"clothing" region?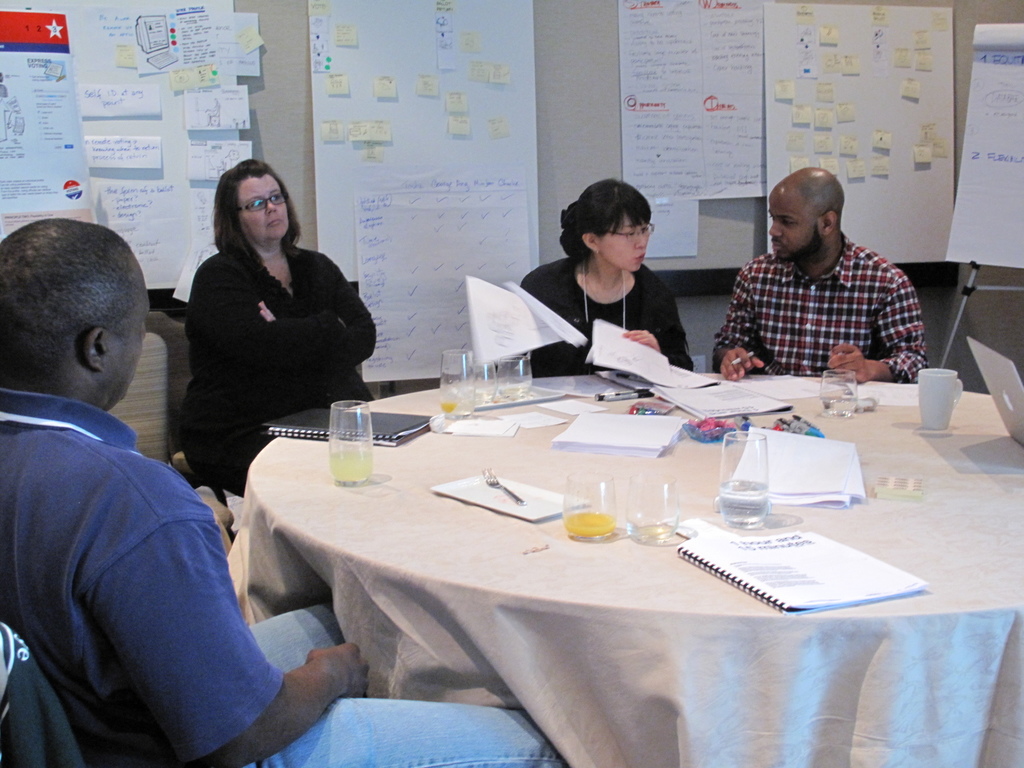
left=712, top=241, right=933, bottom=383
